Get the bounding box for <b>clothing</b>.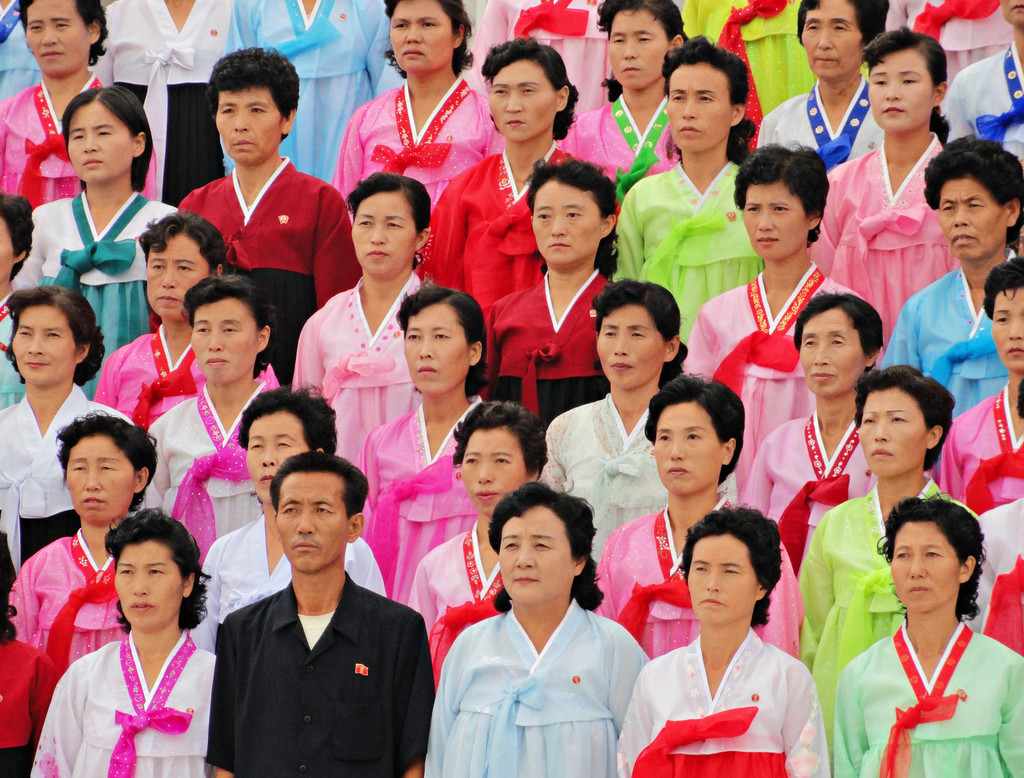
pyautogui.locateOnScreen(878, 243, 1013, 419).
